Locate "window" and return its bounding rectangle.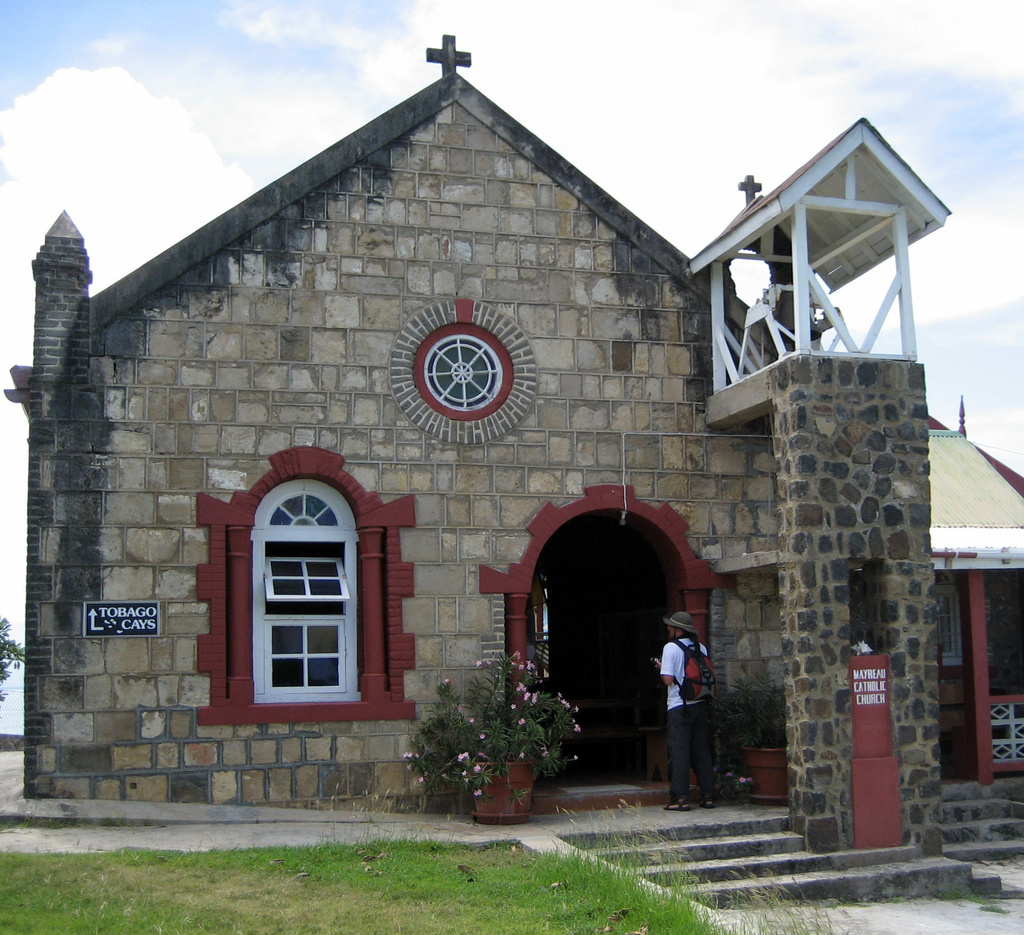
<region>194, 445, 426, 726</region>.
